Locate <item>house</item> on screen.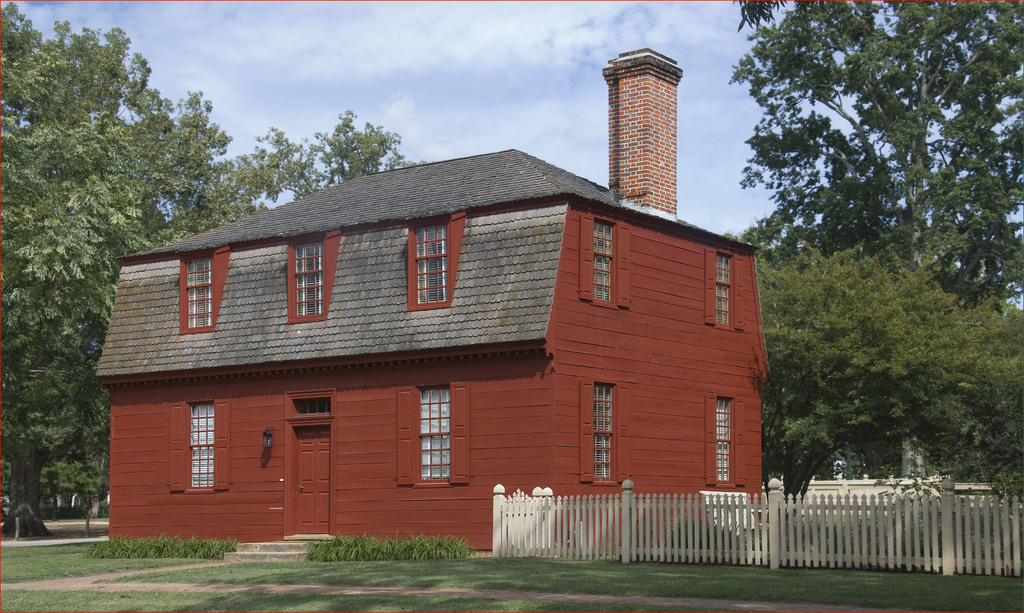
On screen at 95/38/771/559.
